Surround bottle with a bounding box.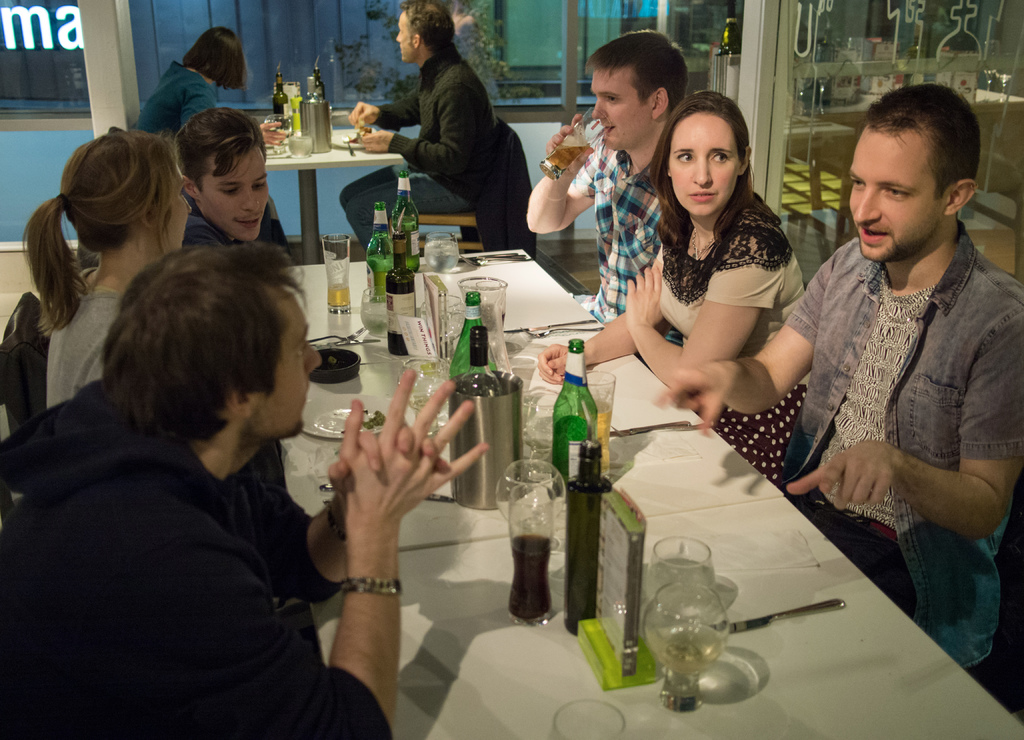
388 167 431 257.
